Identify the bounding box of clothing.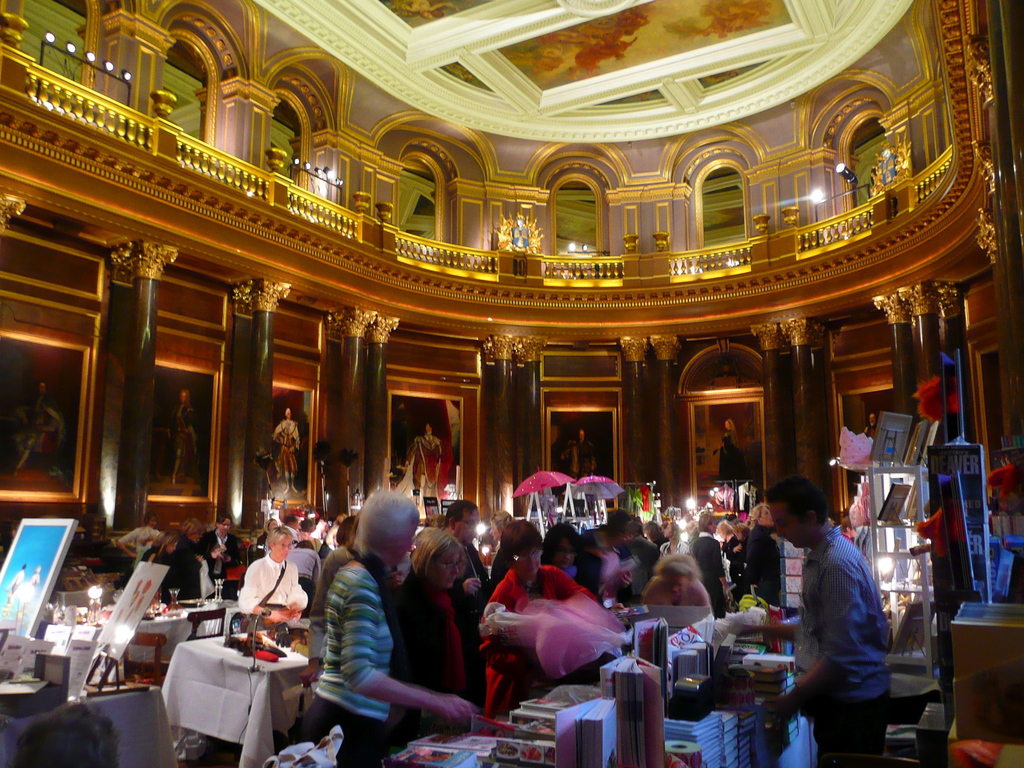
crop(295, 564, 402, 766).
